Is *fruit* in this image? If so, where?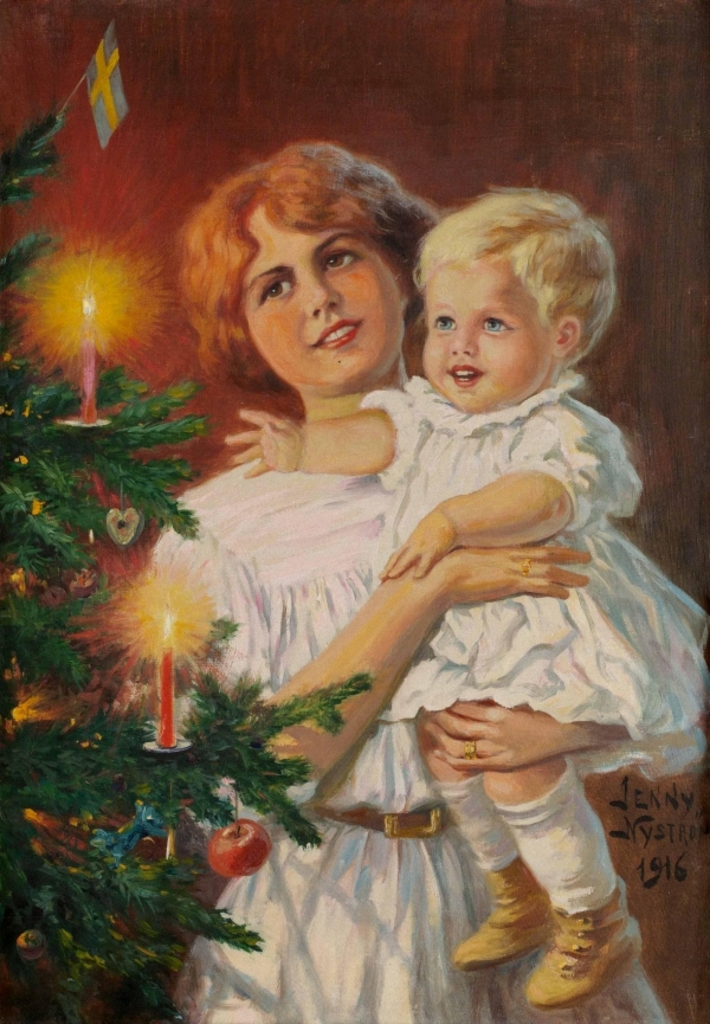
Yes, at [x1=201, y1=827, x2=285, y2=891].
